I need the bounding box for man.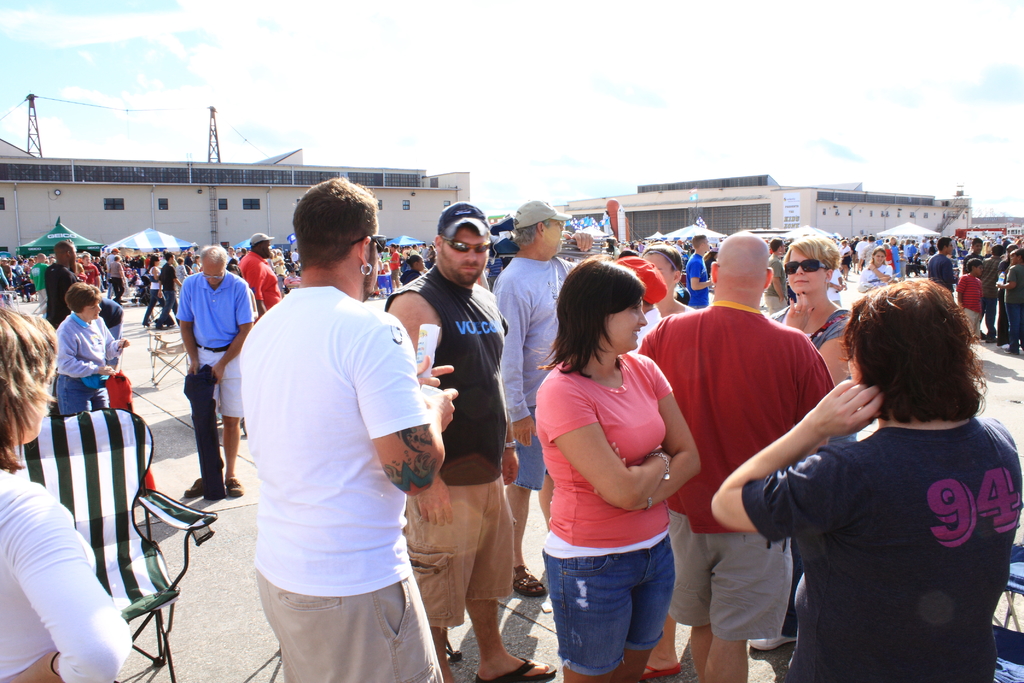
Here it is: box(172, 240, 253, 497).
